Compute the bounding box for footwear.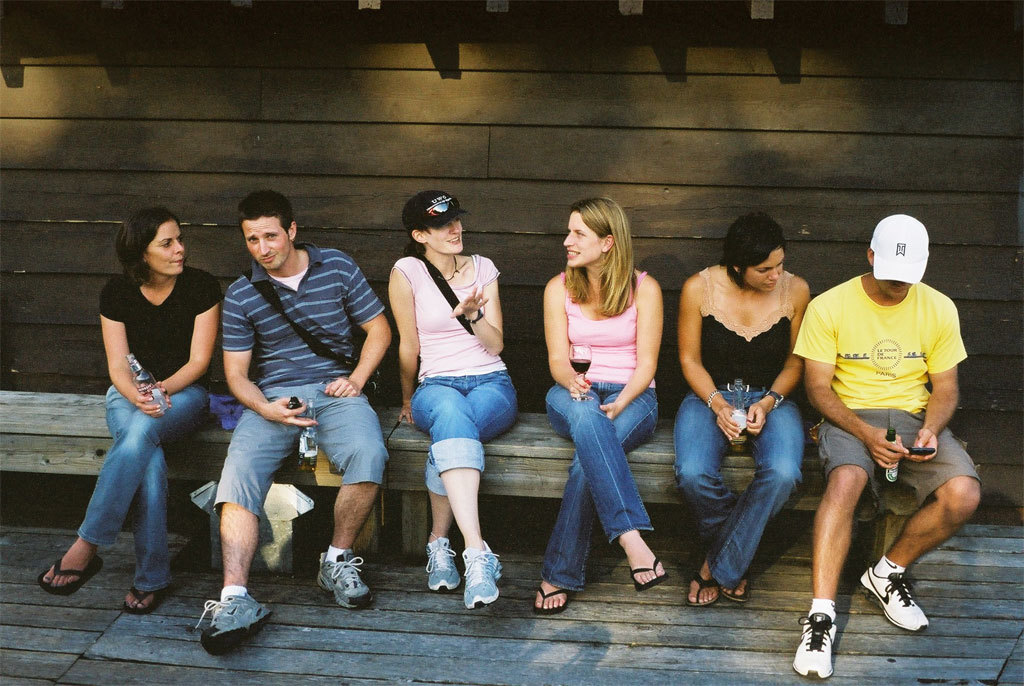
[123, 586, 173, 612].
